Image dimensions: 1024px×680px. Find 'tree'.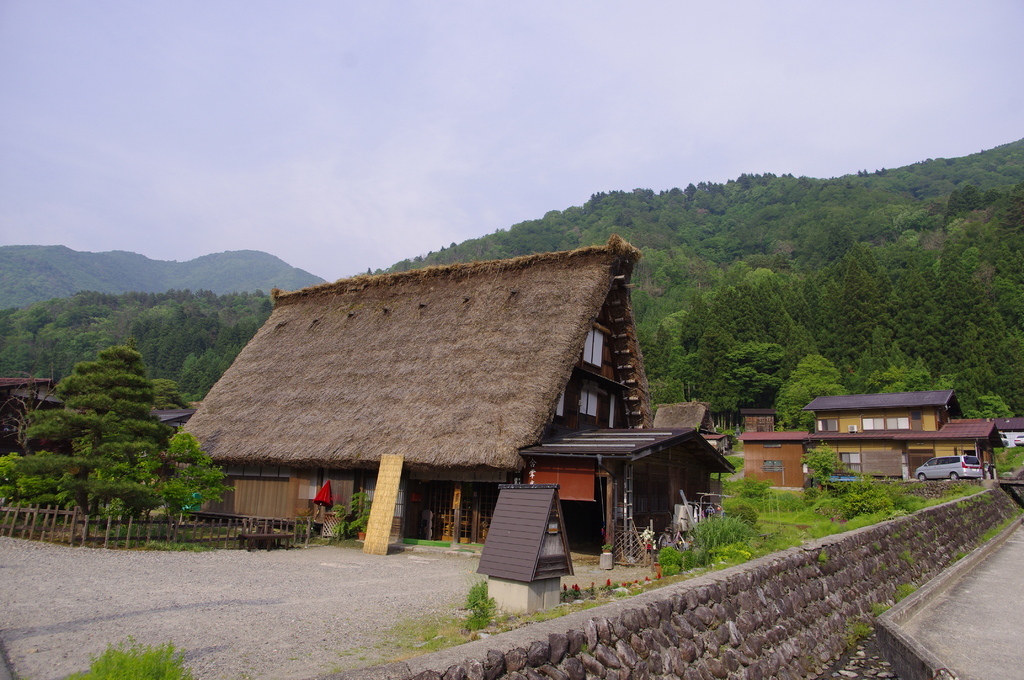
region(737, 227, 766, 258).
